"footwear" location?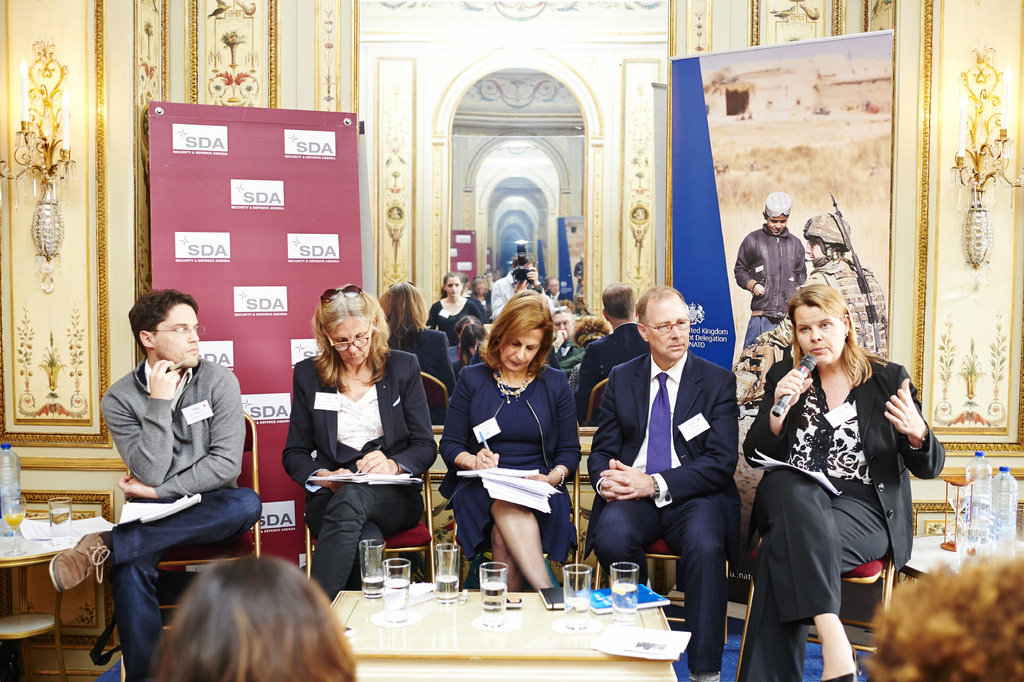
Rect(49, 528, 99, 594)
